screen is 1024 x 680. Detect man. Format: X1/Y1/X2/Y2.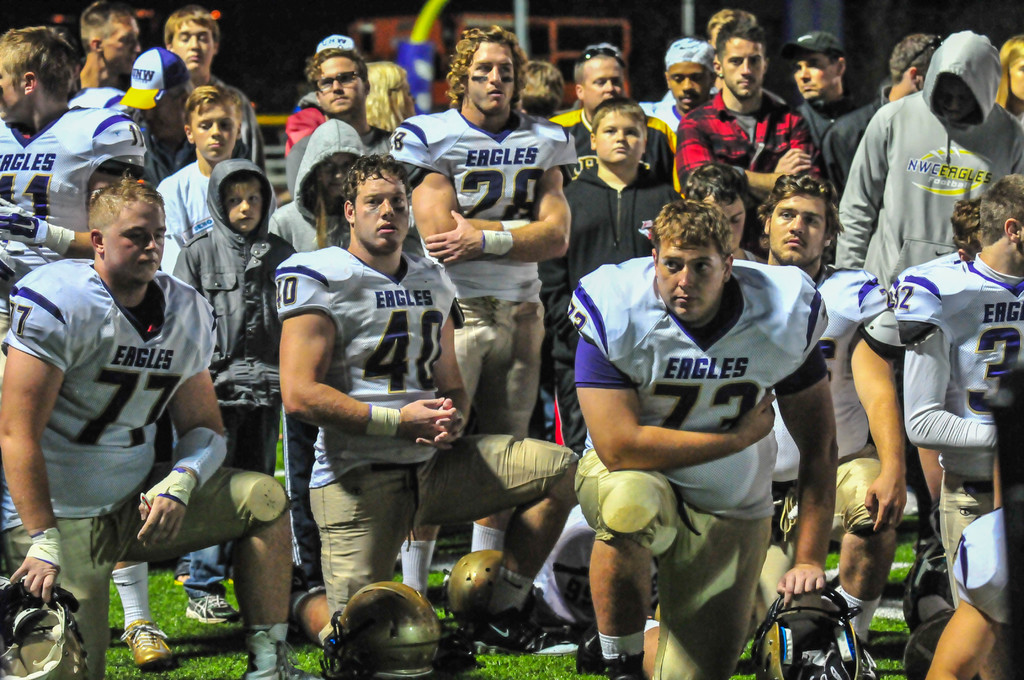
156/86/265/287.
